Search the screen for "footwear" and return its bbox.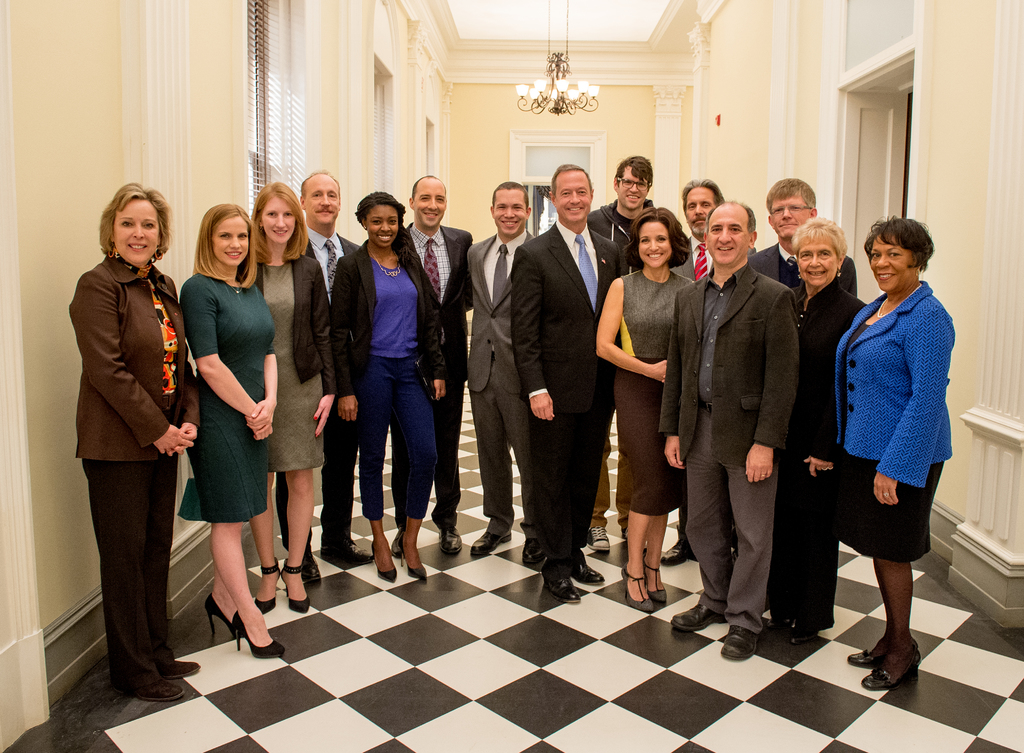
Found: (left=202, top=594, right=236, bottom=647).
